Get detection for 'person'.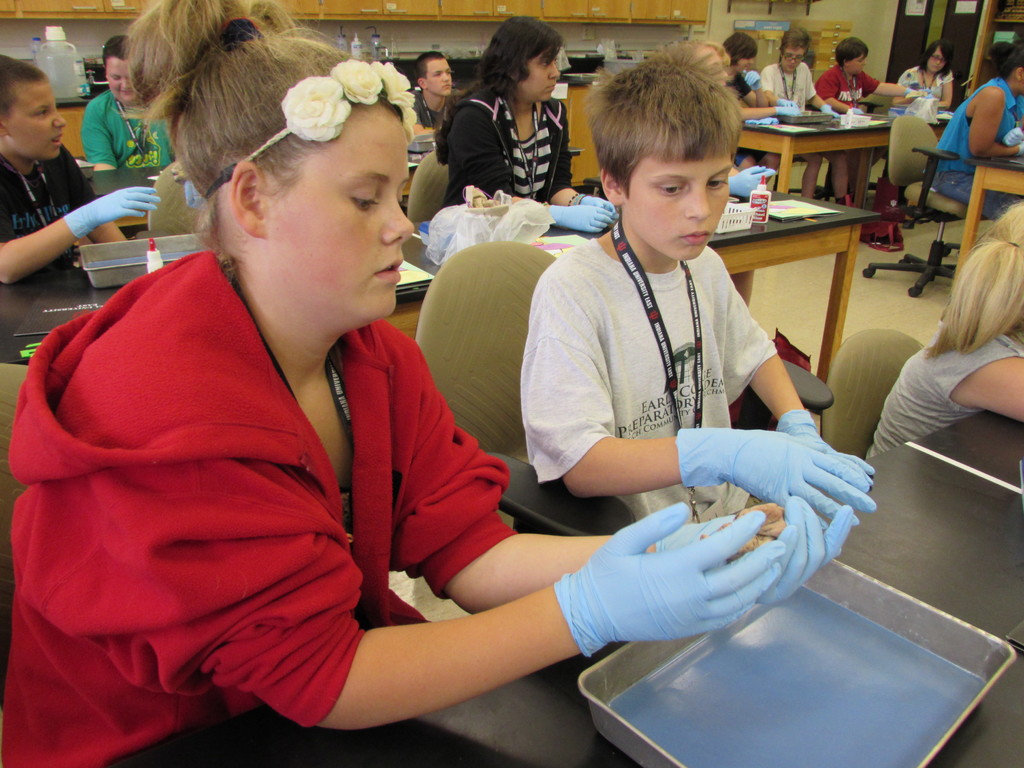
Detection: [727,35,799,124].
